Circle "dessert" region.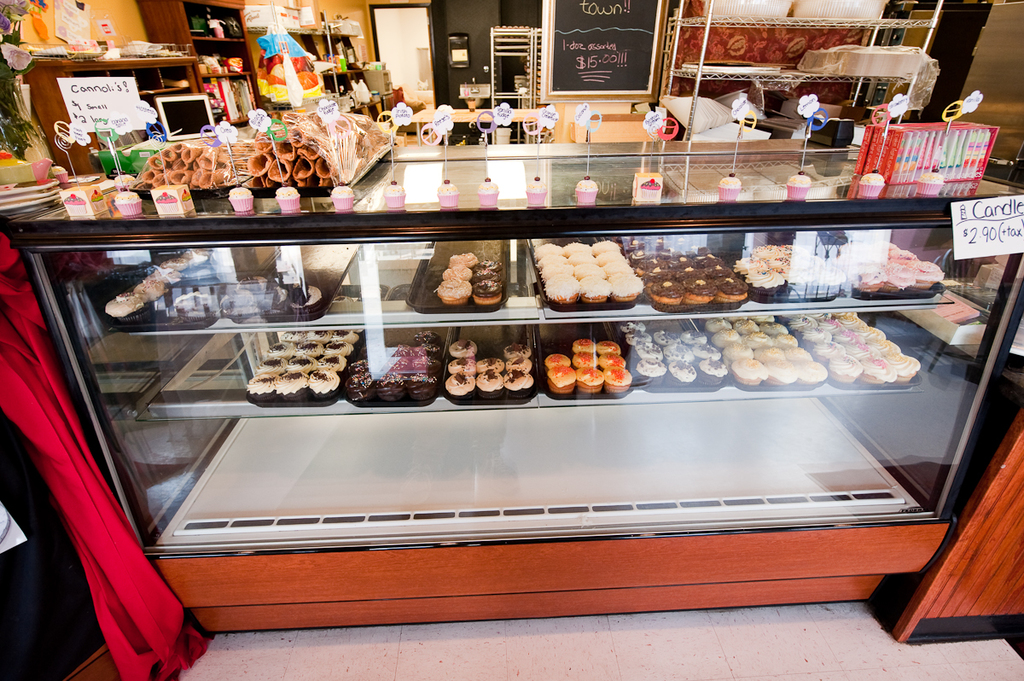
Region: (x1=625, y1=323, x2=648, y2=334).
